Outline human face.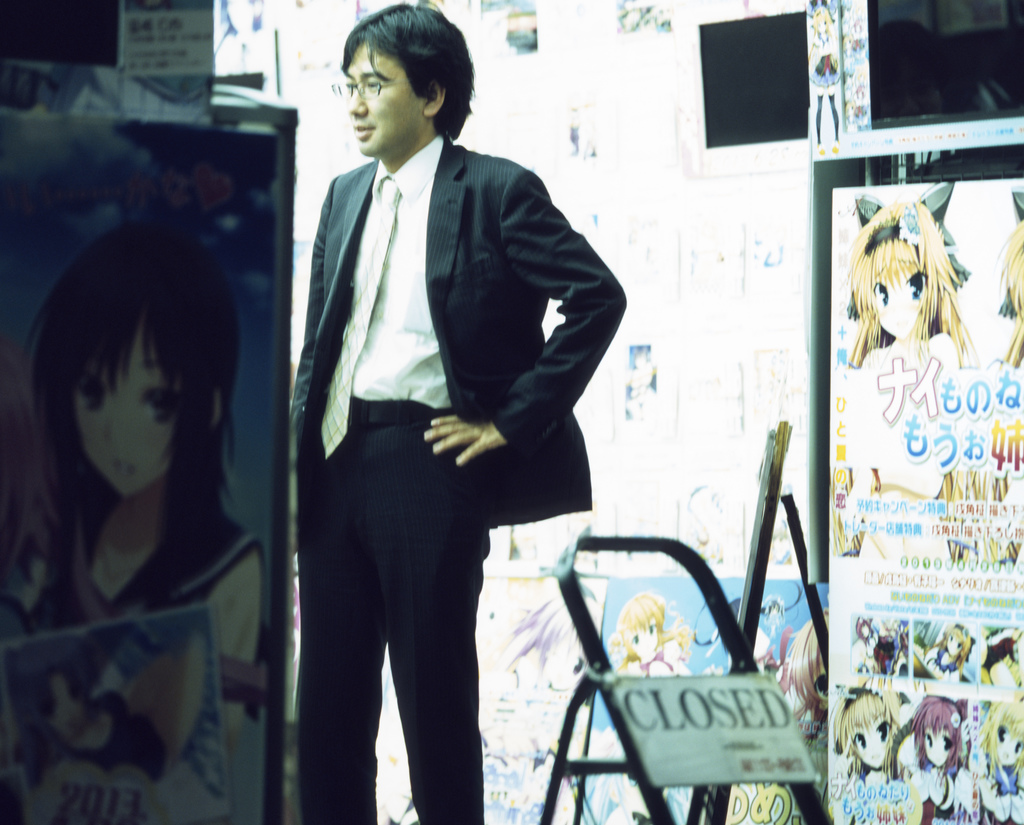
Outline: (851, 716, 889, 768).
